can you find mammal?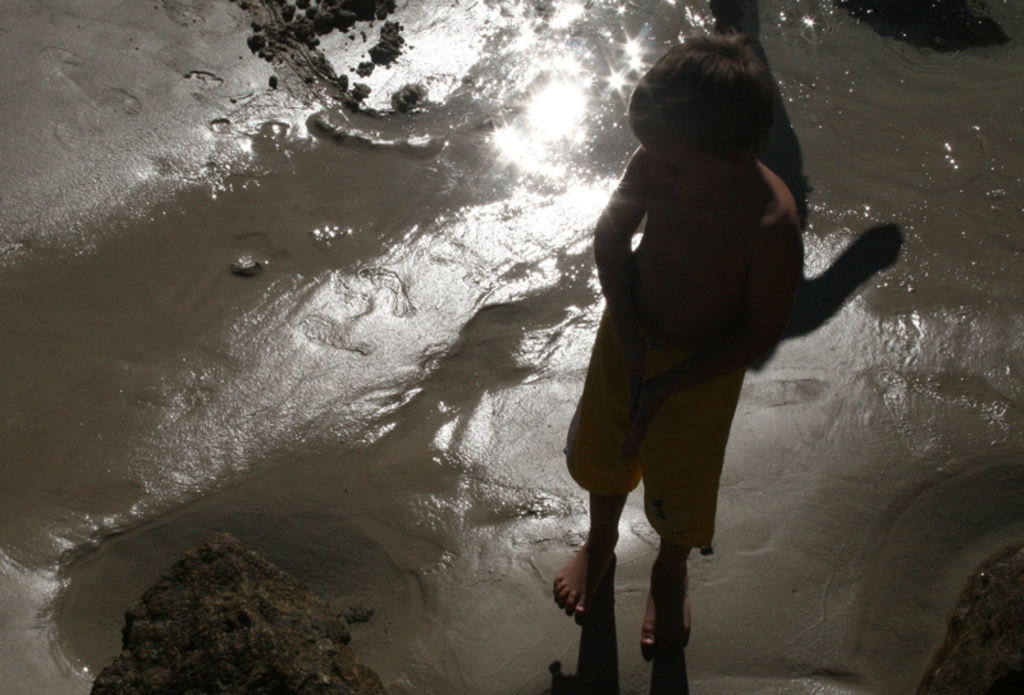
Yes, bounding box: (547,36,899,641).
